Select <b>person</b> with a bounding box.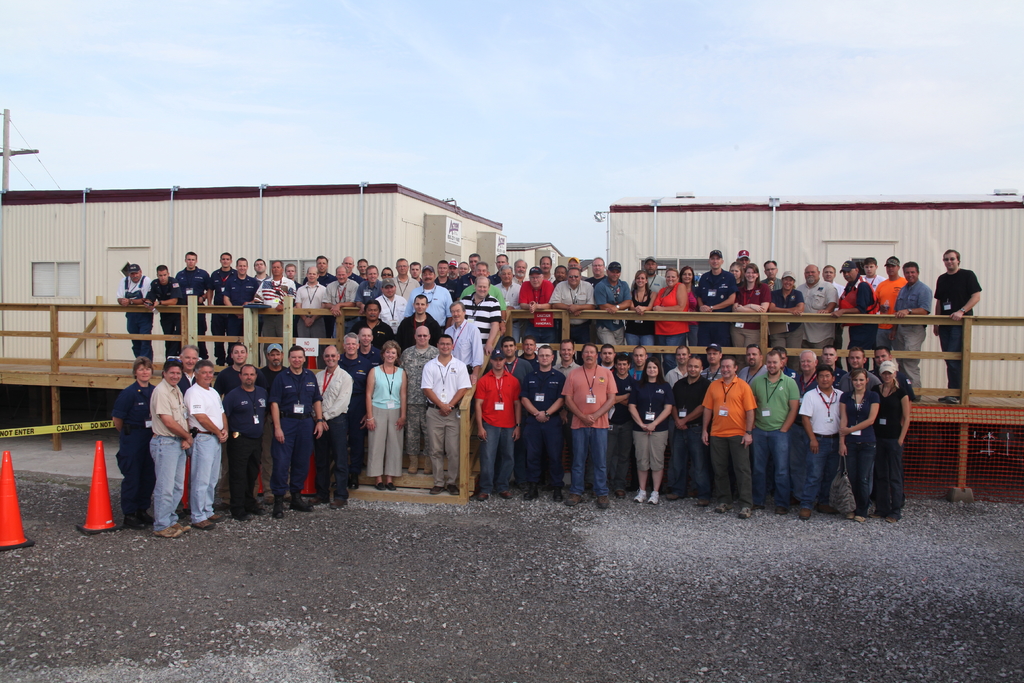
x1=212 y1=343 x2=251 y2=406.
